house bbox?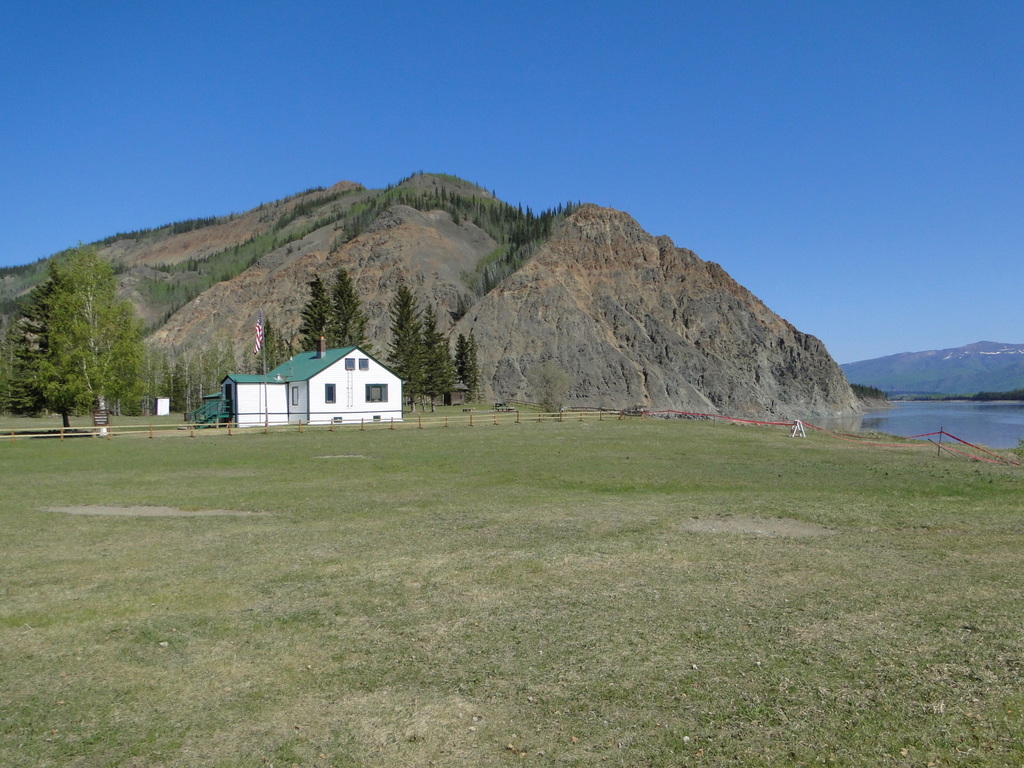
<region>209, 346, 400, 426</region>
